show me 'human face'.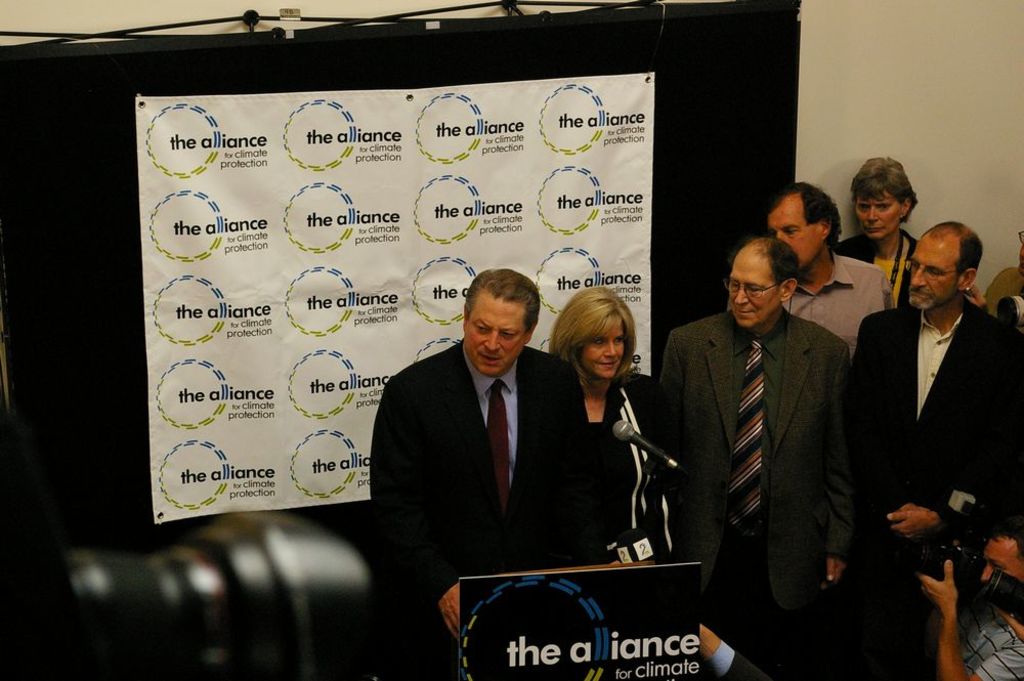
'human face' is here: locate(852, 189, 903, 235).
